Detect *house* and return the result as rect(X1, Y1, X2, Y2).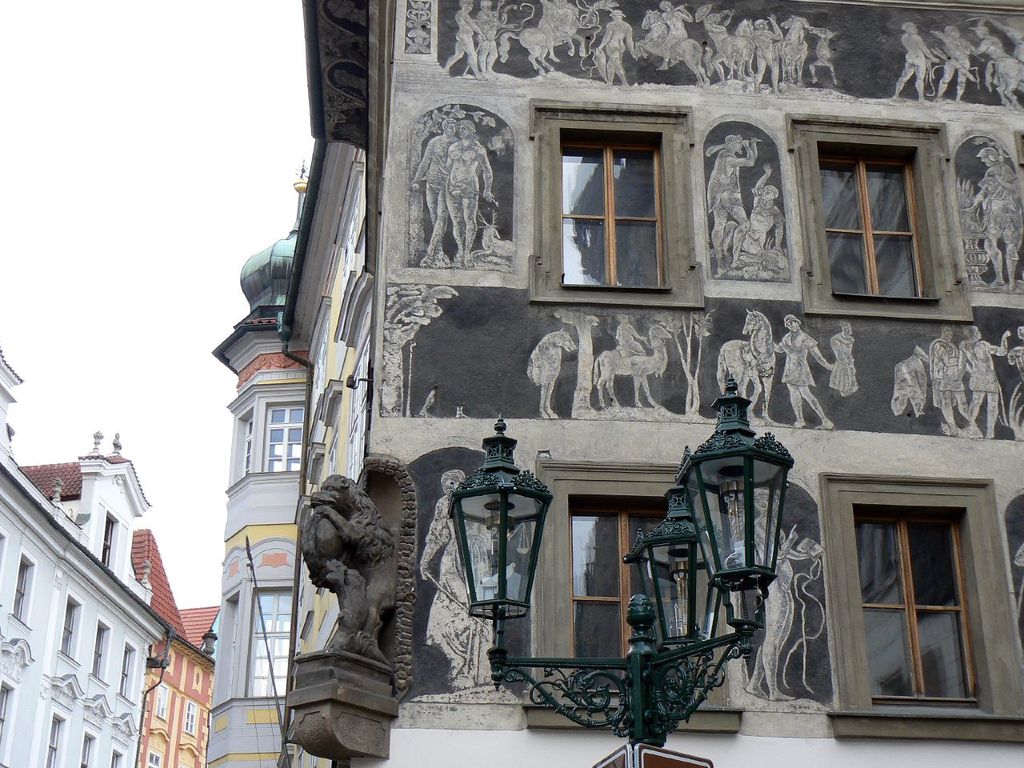
rect(263, 142, 377, 767).
